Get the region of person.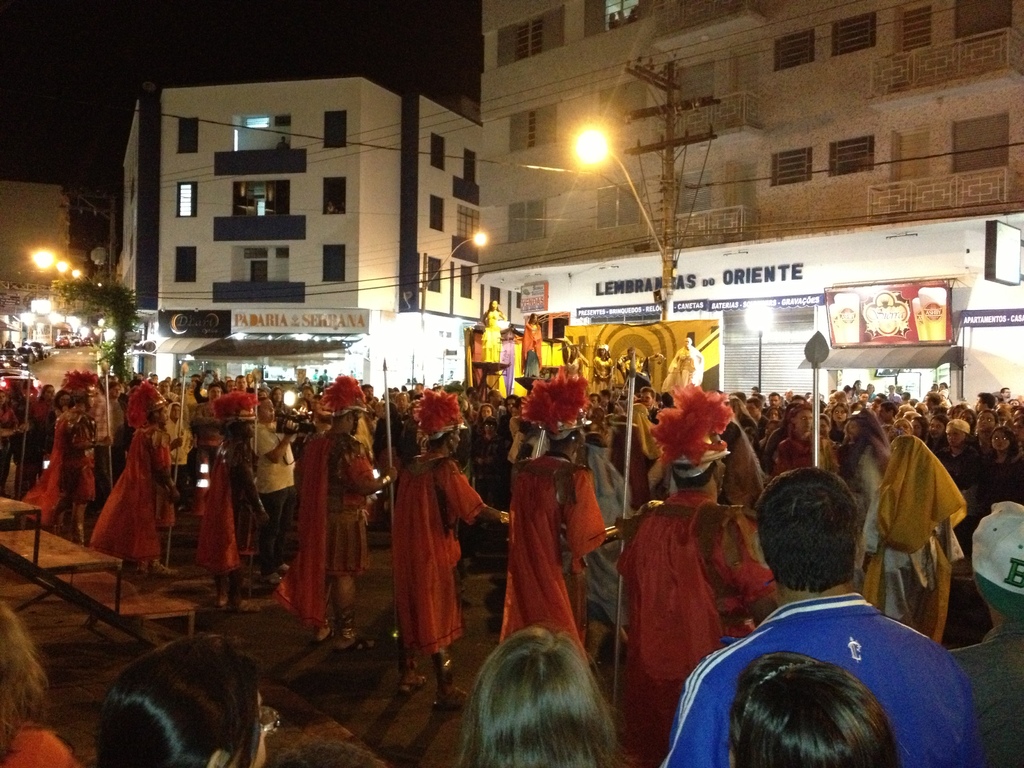
468 403 503 502.
